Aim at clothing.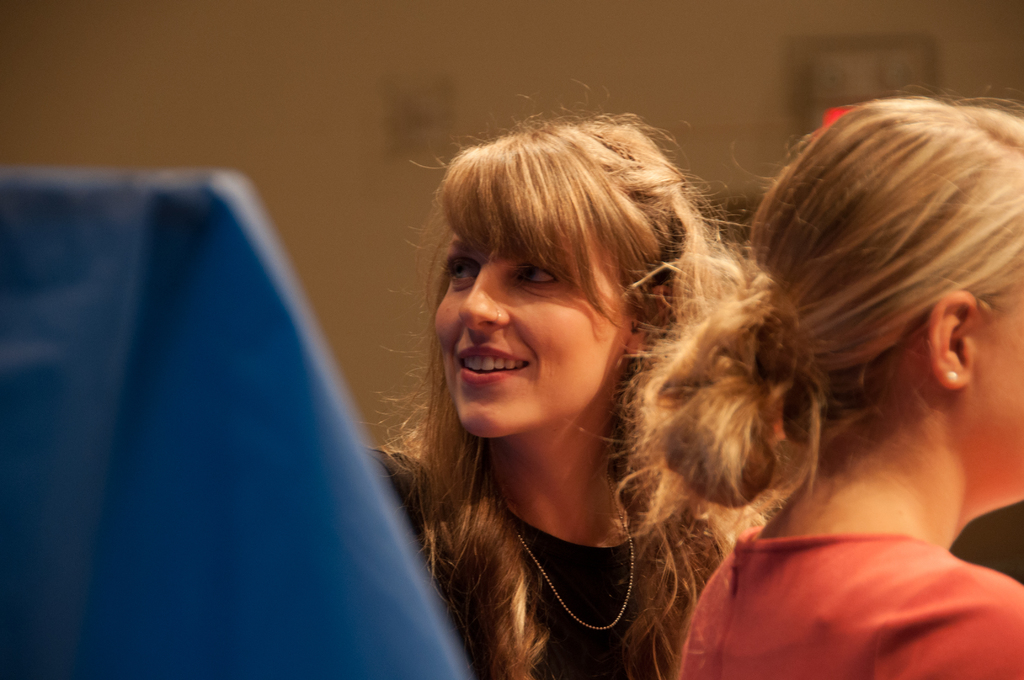
Aimed at {"left": 668, "top": 534, "right": 1023, "bottom": 679}.
